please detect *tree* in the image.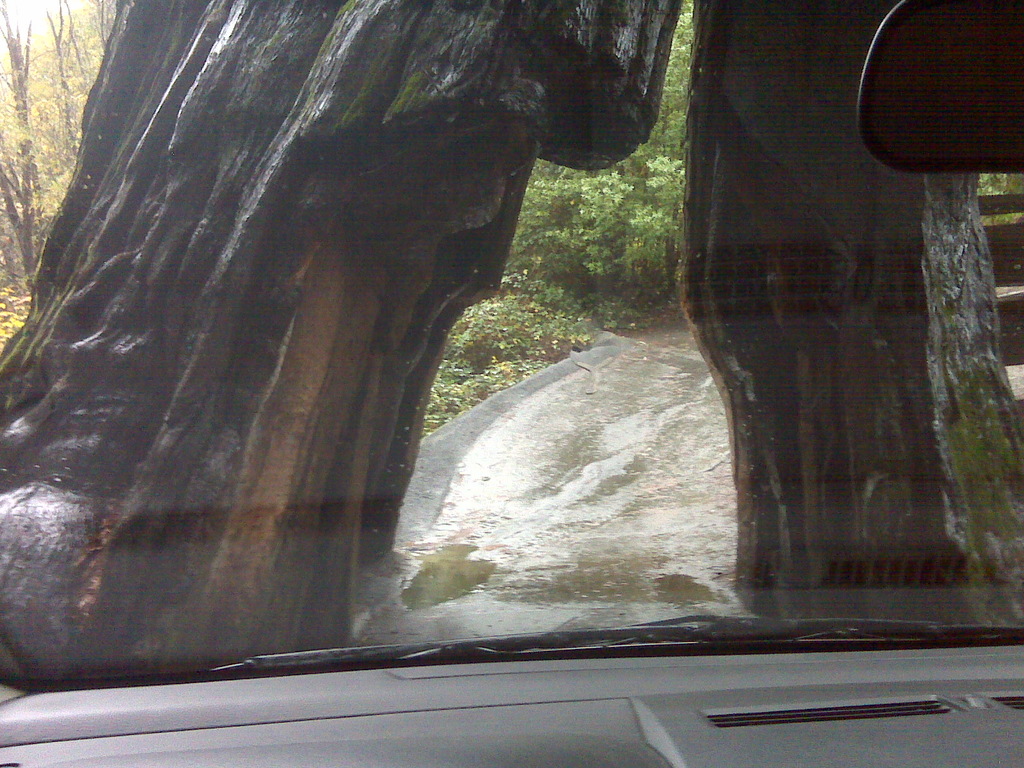
bbox(0, 0, 693, 692).
